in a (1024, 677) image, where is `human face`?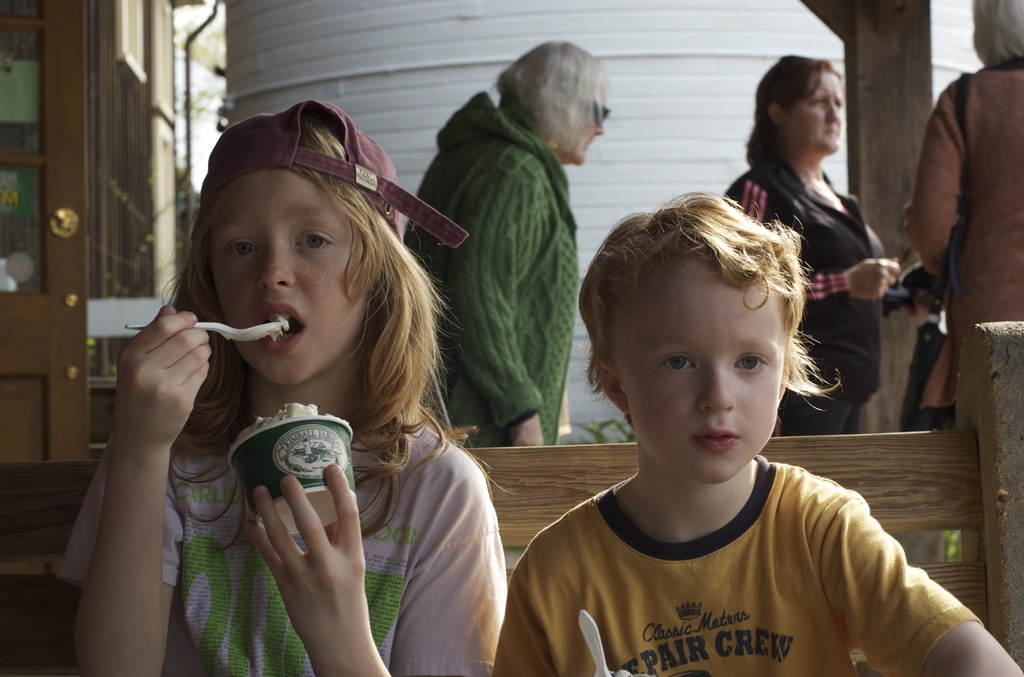
bbox=[613, 262, 789, 482].
